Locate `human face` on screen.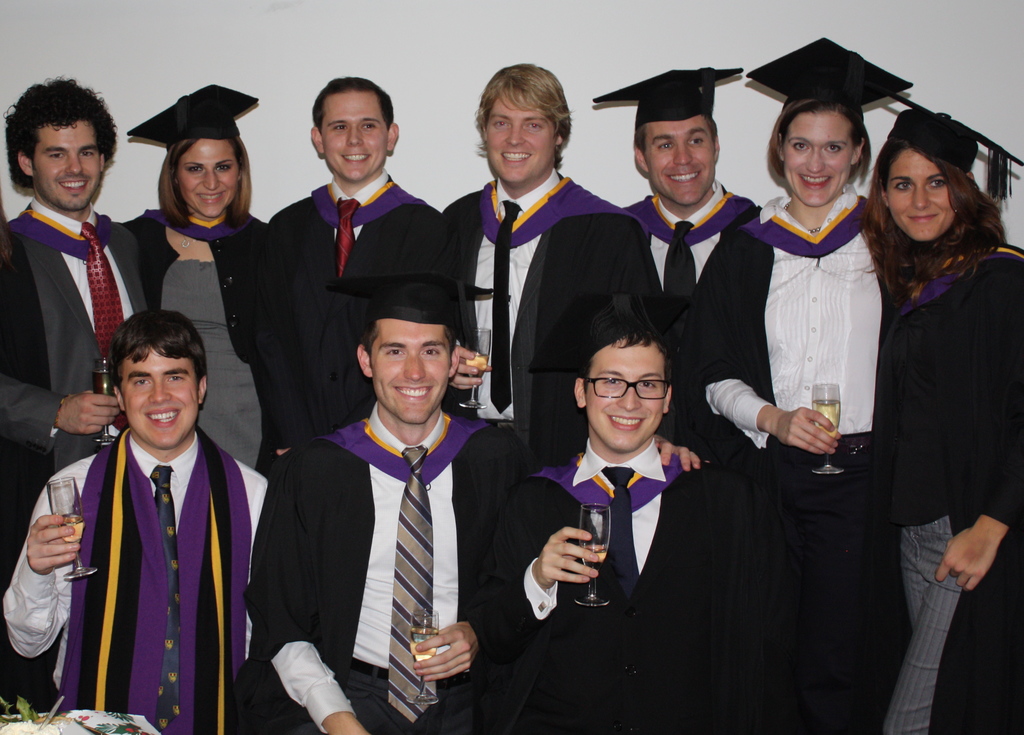
On screen at x1=39, y1=125, x2=104, y2=207.
